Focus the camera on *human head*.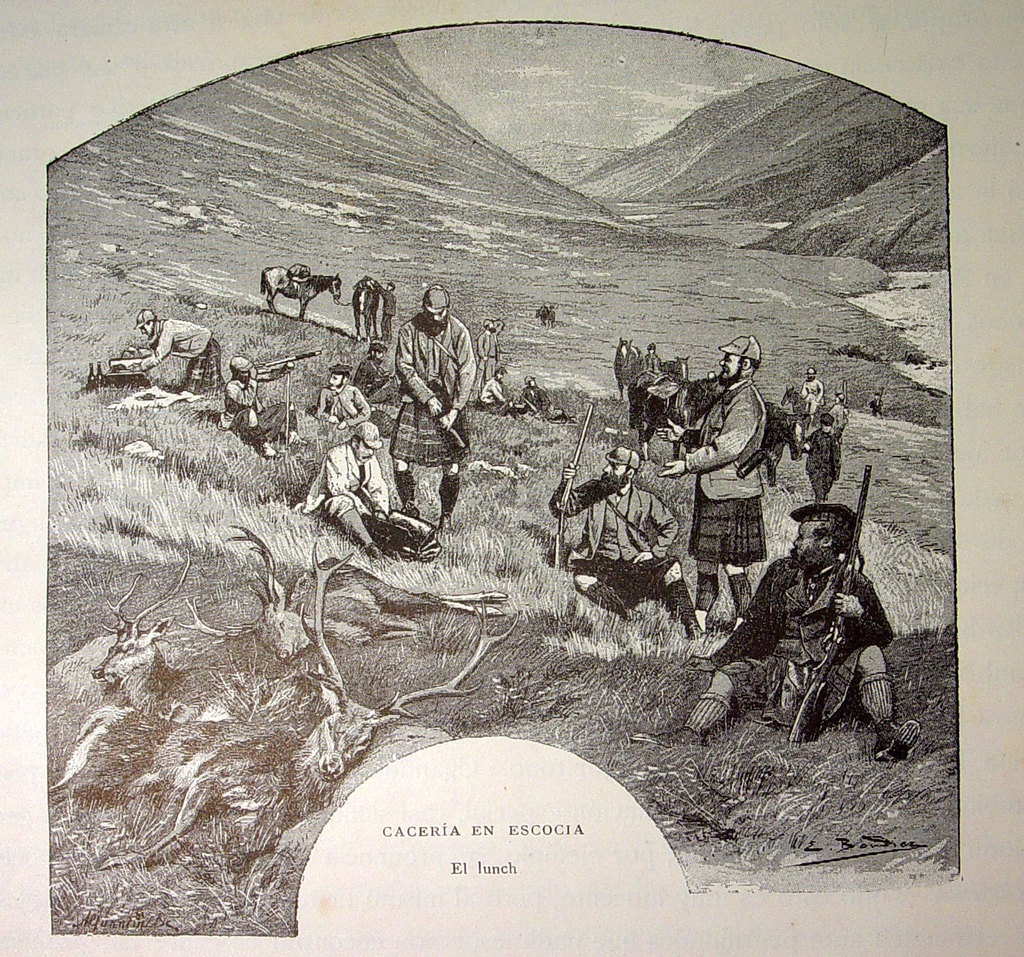
Focus region: box=[230, 357, 250, 381].
